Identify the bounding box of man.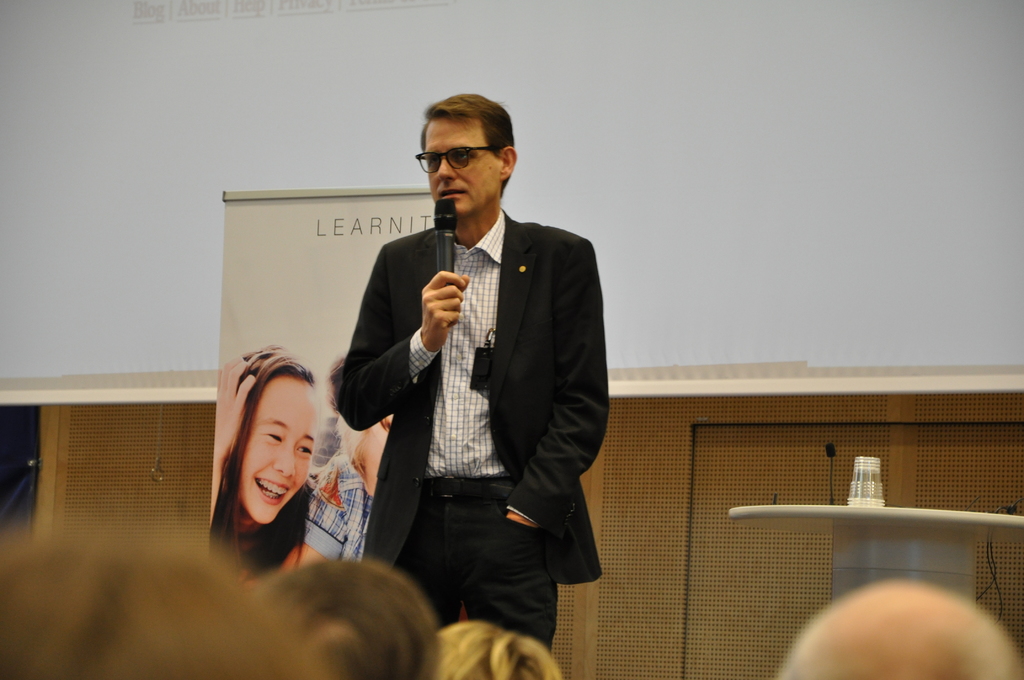
<region>329, 126, 612, 629</region>.
